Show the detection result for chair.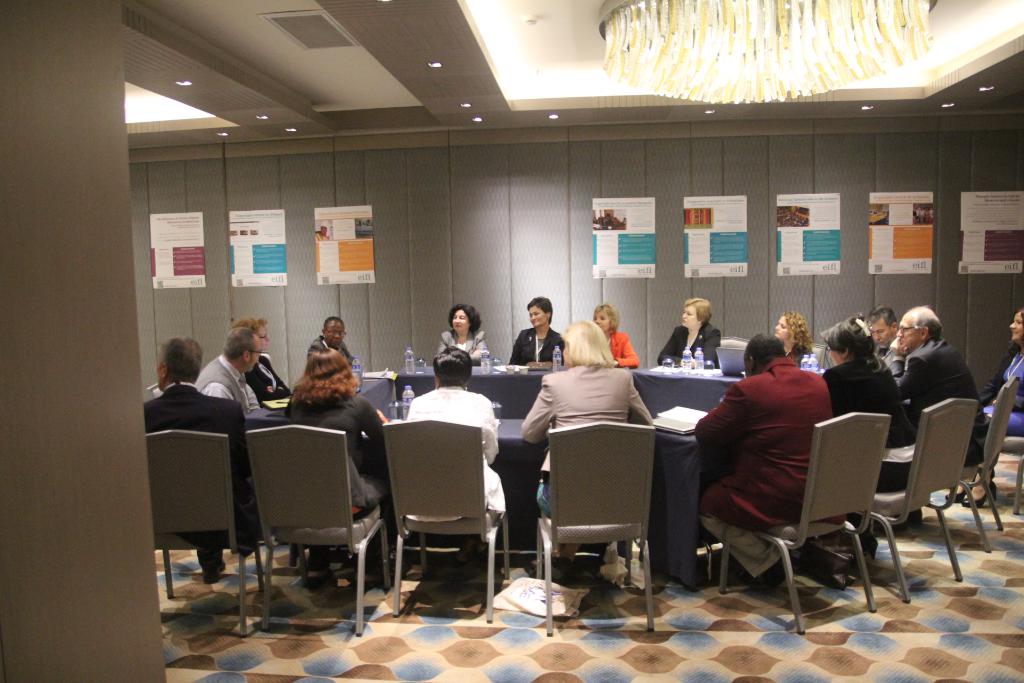
[x1=141, y1=427, x2=264, y2=637].
